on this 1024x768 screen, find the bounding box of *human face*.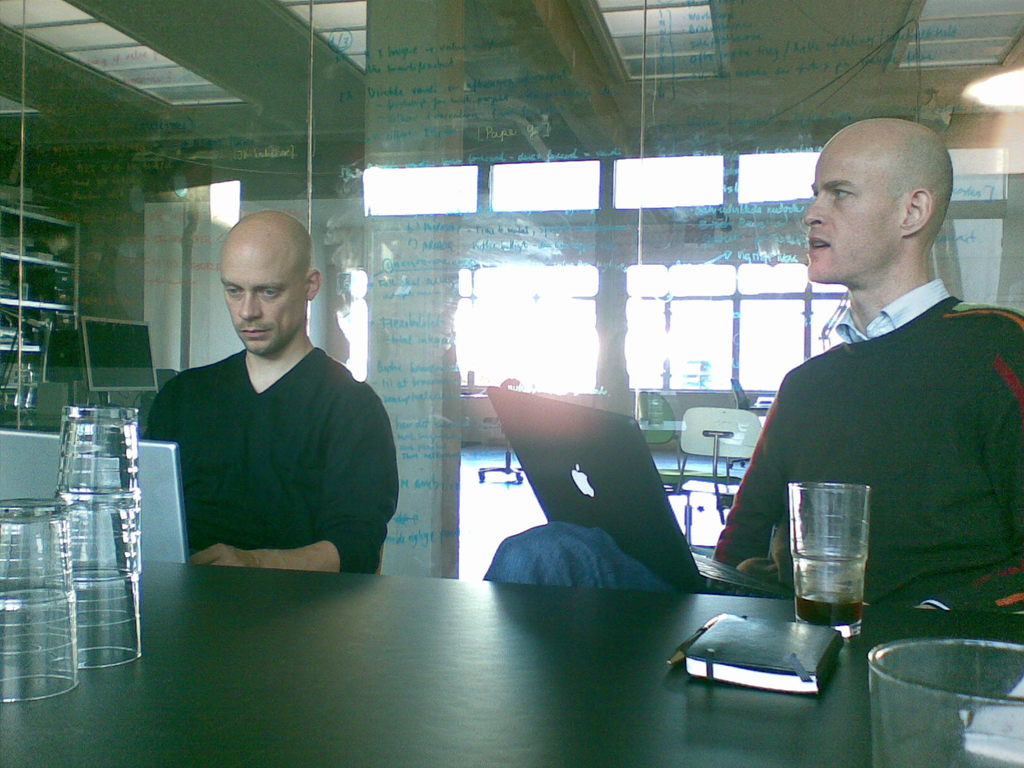
Bounding box: detection(798, 130, 896, 287).
